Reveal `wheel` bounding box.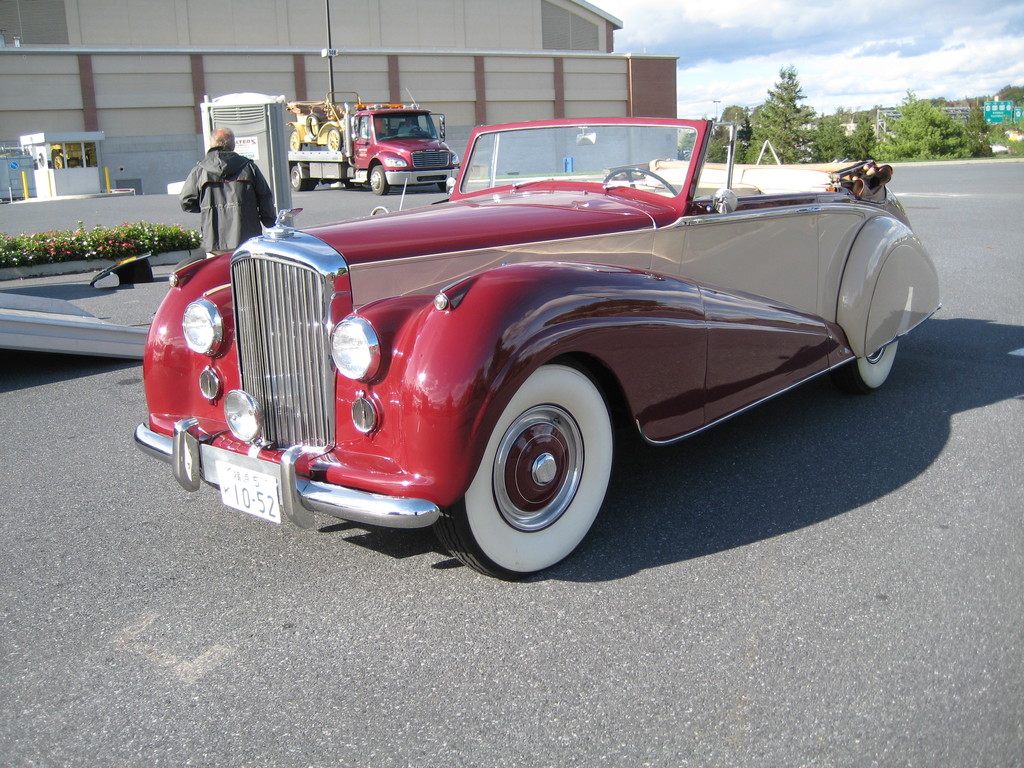
Revealed: (308,179,319,191).
